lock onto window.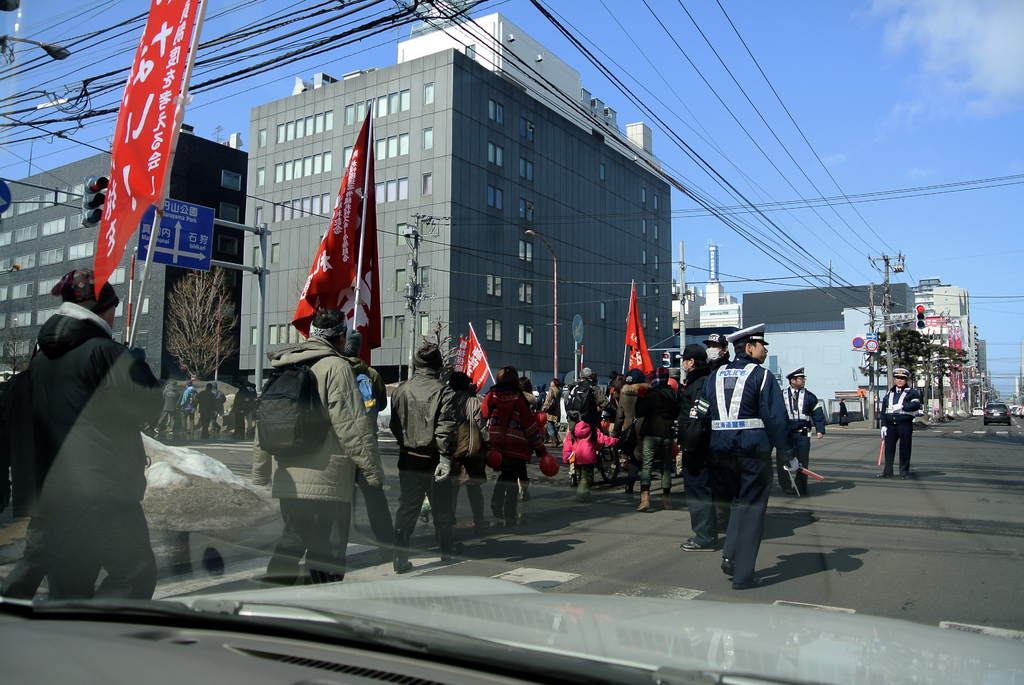
Locked: <region>312, 111, 323, 137</region>.
